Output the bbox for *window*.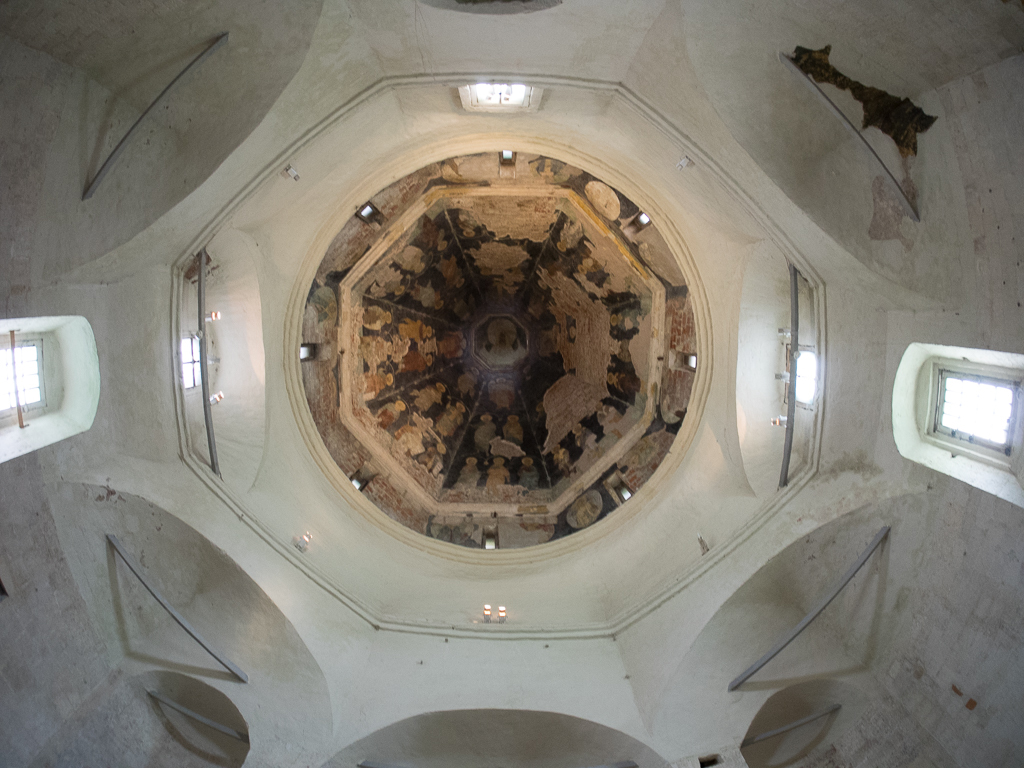
[x1=890, y1=313, x2=1010, y2=473].
